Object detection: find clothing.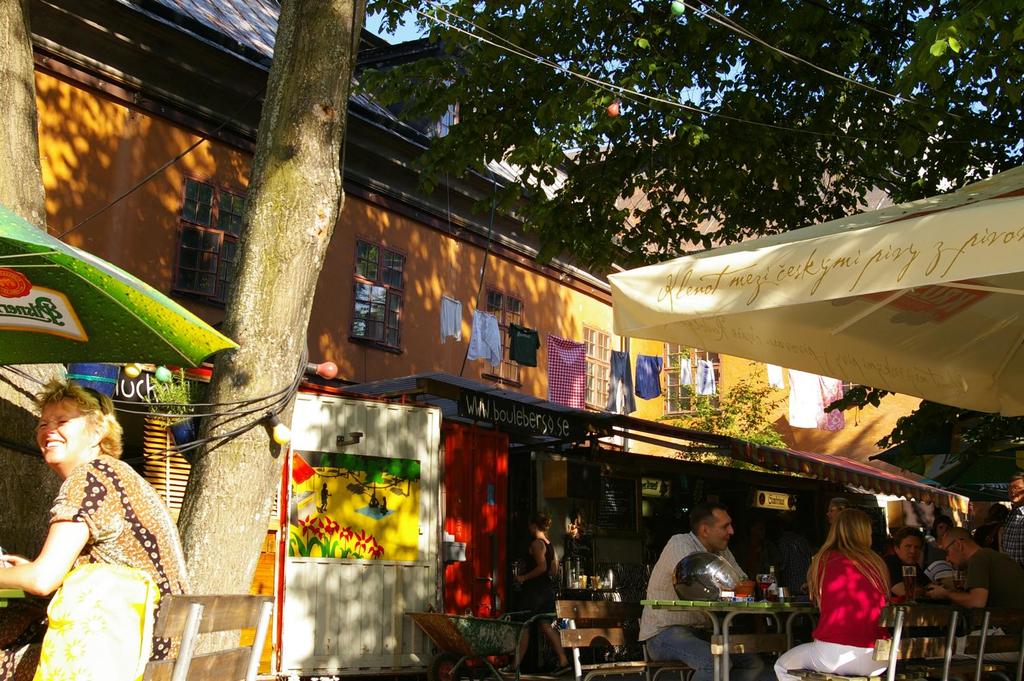
region(517, 540, 556, 616).
